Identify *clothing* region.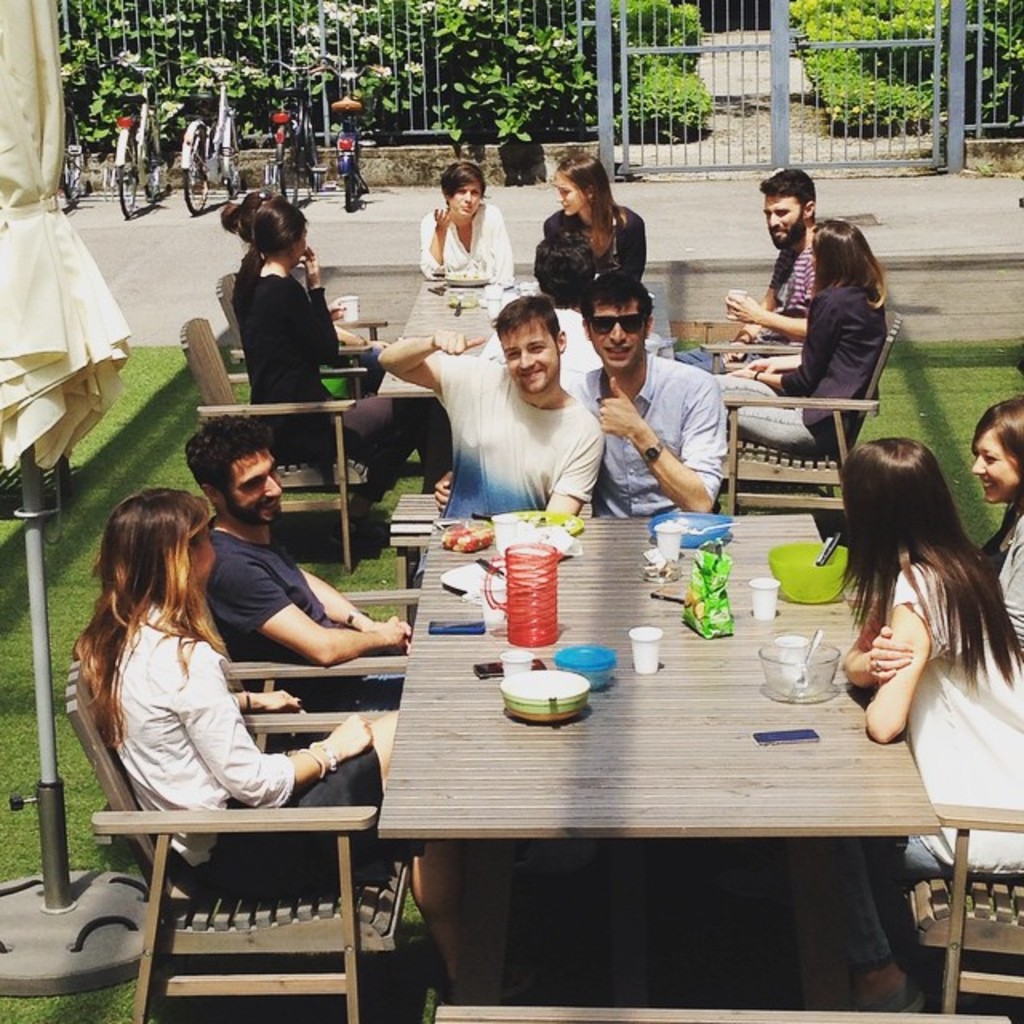
Region: 712,274,882,453.
